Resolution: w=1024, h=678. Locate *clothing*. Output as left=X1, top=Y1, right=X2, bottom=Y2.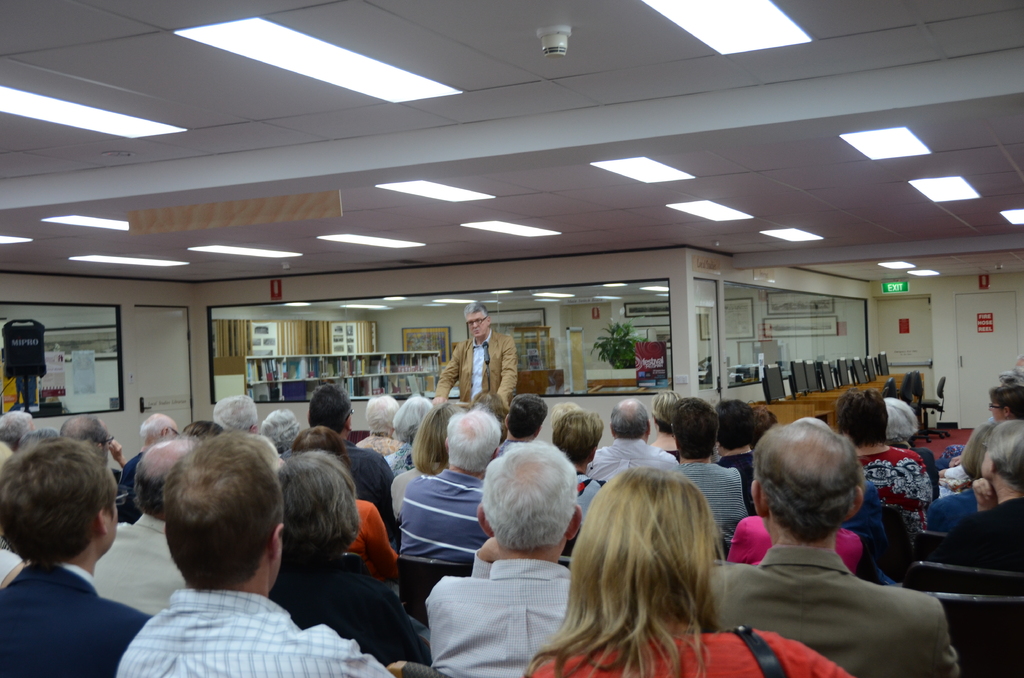
left=434, top=560, right=574, bottom=677.
